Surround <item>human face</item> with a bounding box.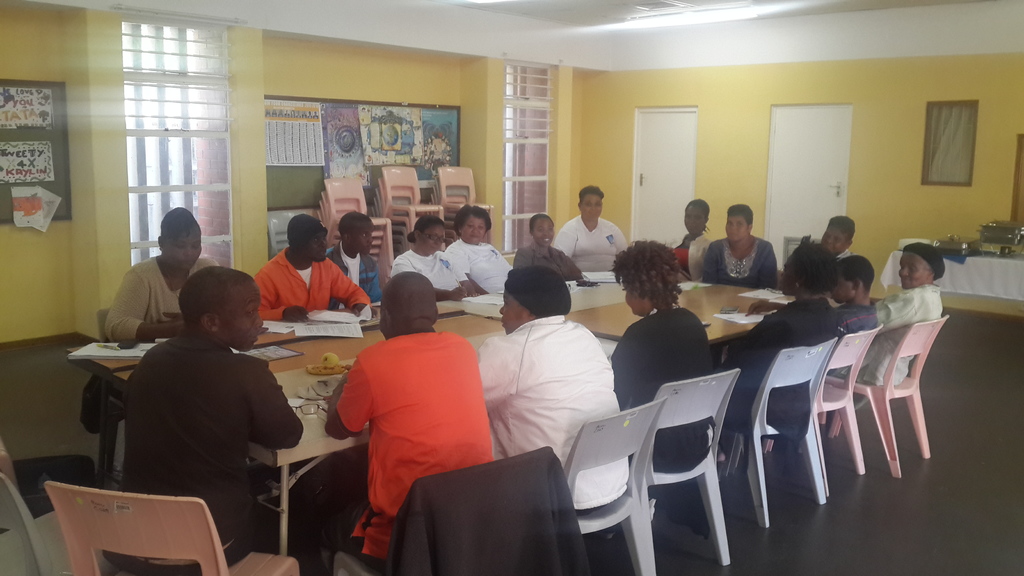
Rect(422, 224, 450, 254).
